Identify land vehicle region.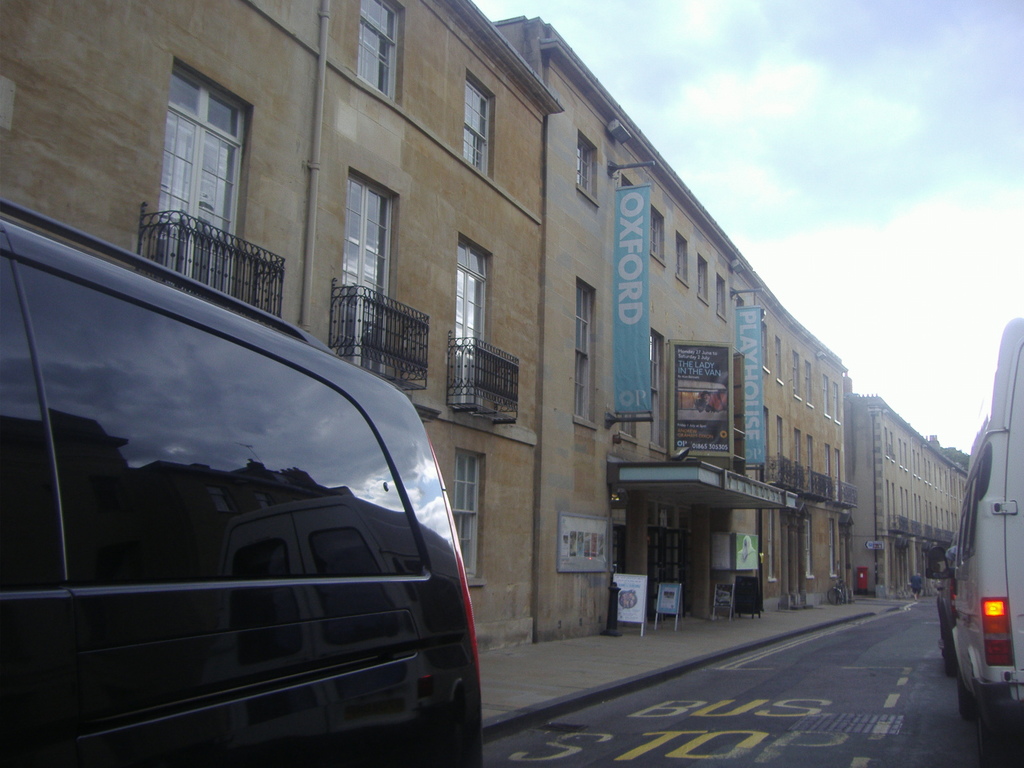
Region: [0, 197, 483, 767].
